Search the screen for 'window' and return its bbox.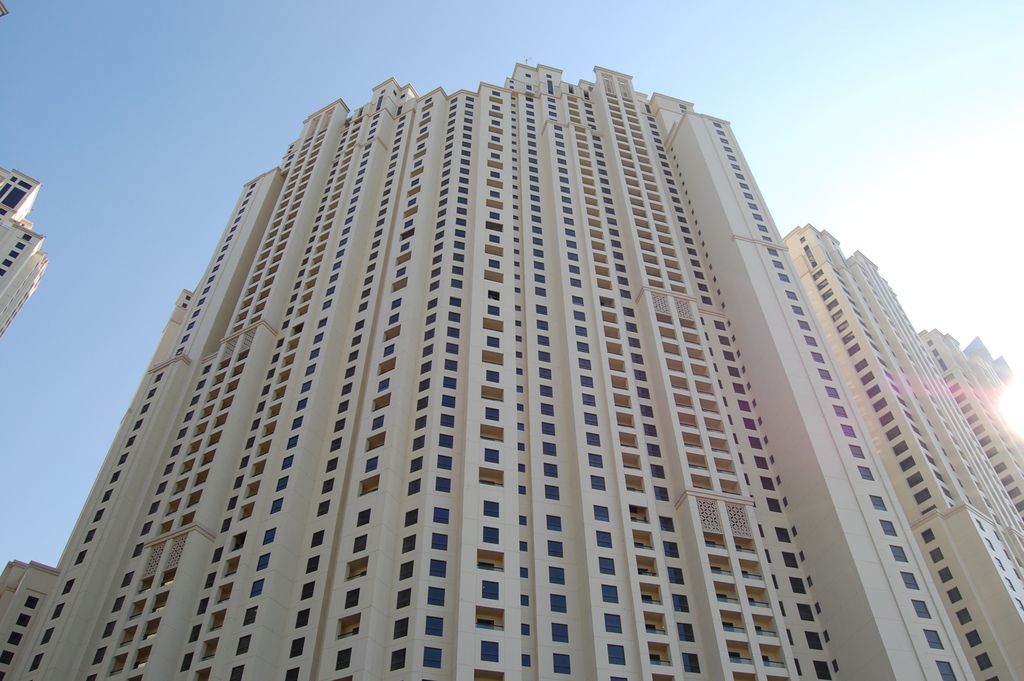
Found: l=531, t=215, r=541, b=227.
